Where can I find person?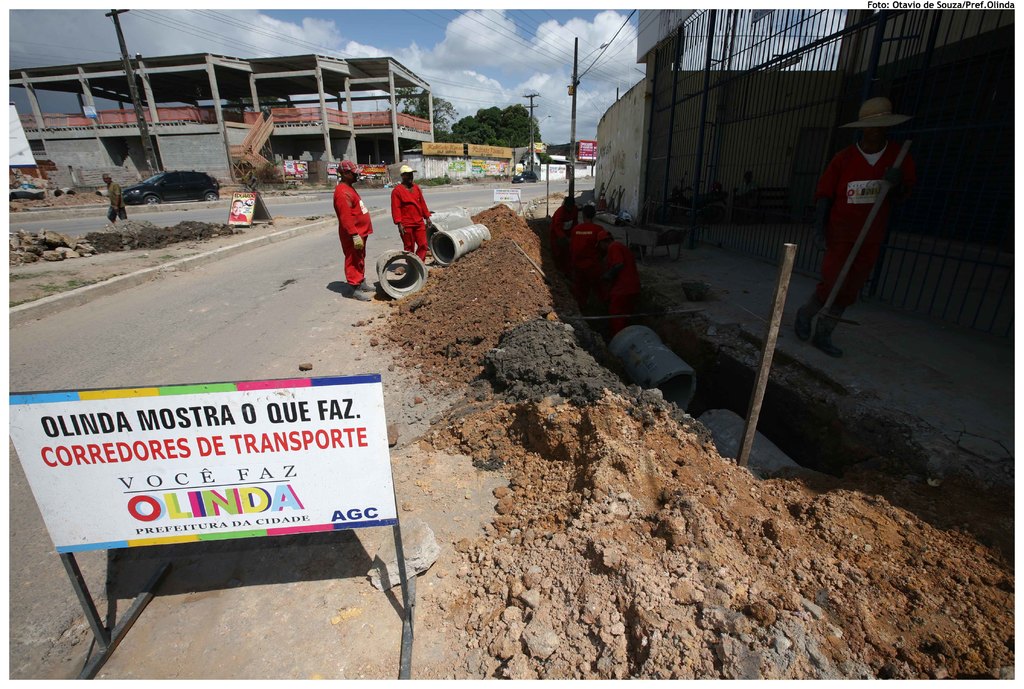
You can find it at bbox(389, 165, 431, 267).
